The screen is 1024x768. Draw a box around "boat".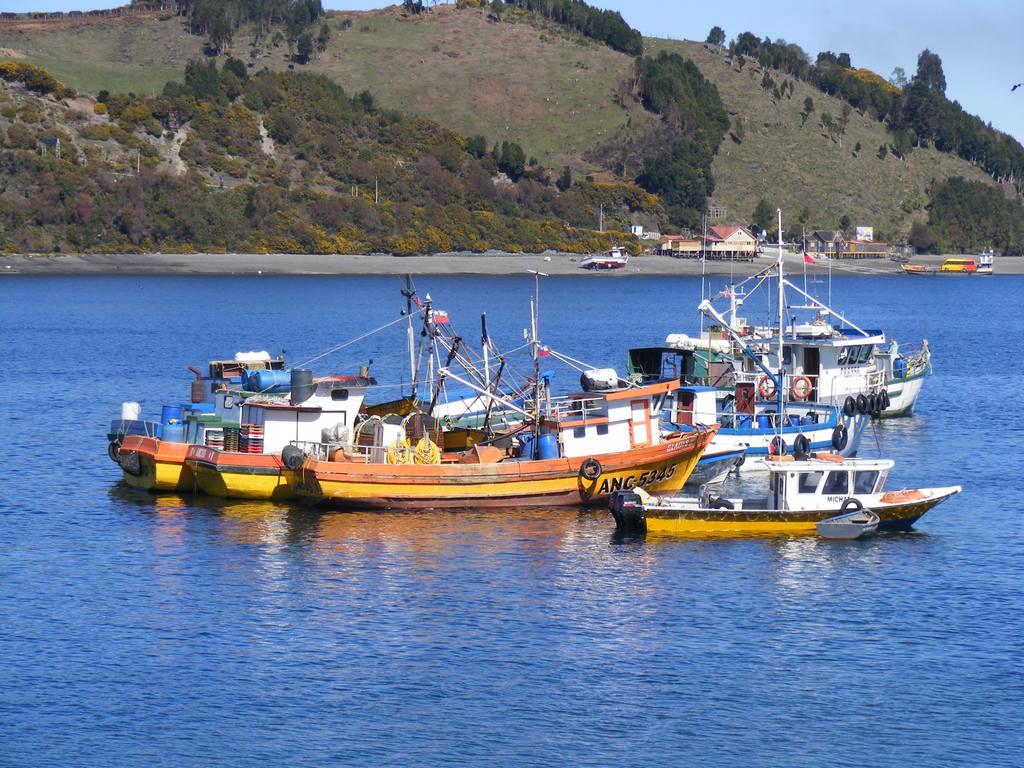
locate(106, 267, 721, 510).
